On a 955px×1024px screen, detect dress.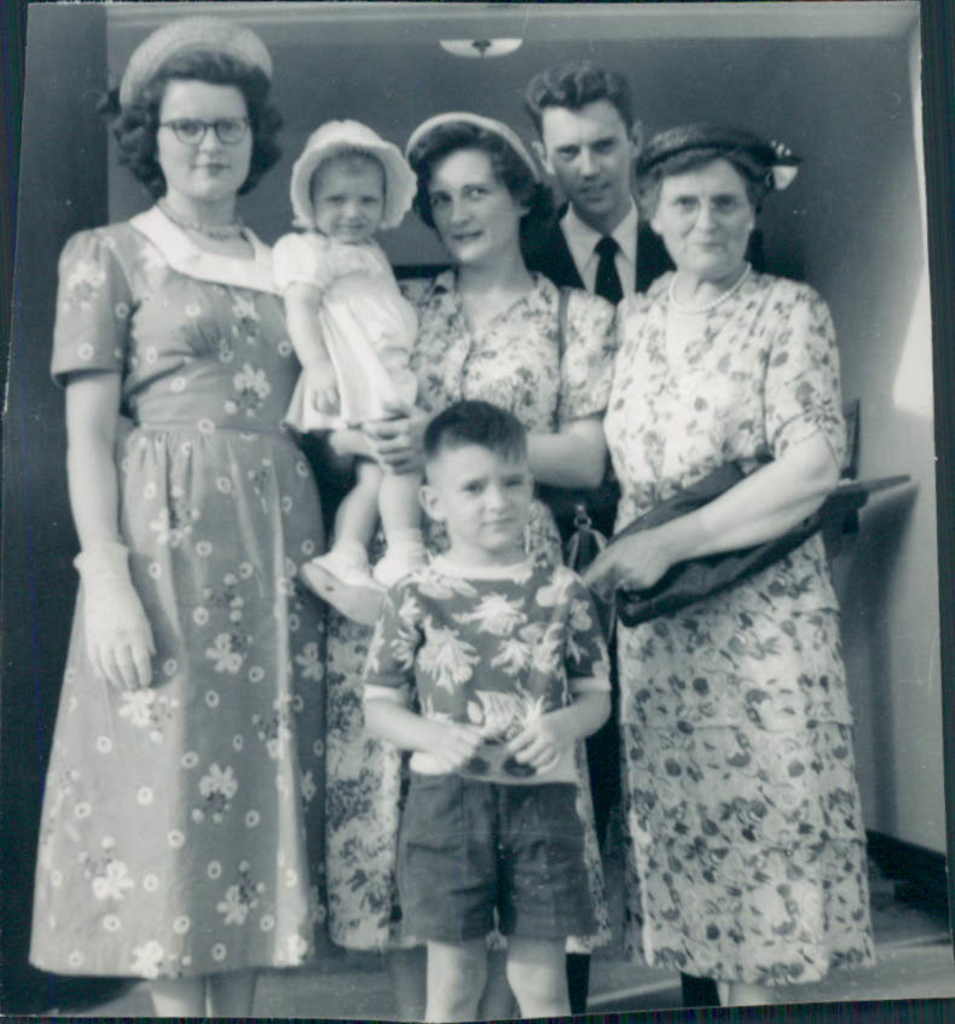
15, 212, 360, 976.
